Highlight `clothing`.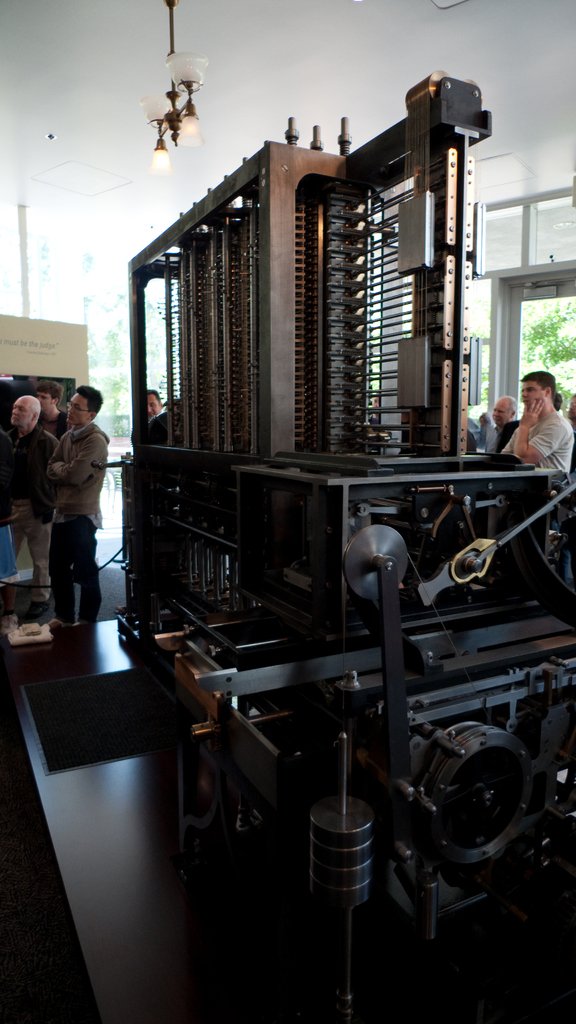
Highlighted region: bbox=[24, 382, 108, 610].
